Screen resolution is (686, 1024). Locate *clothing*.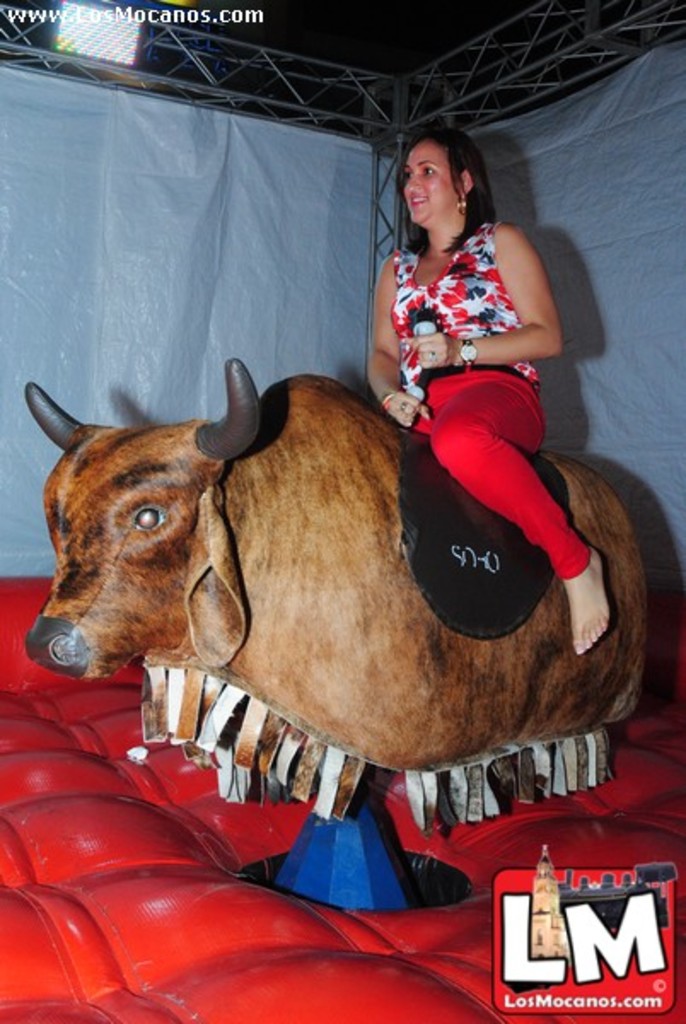
x1=398 y1=208 x2=546 y2=394.
